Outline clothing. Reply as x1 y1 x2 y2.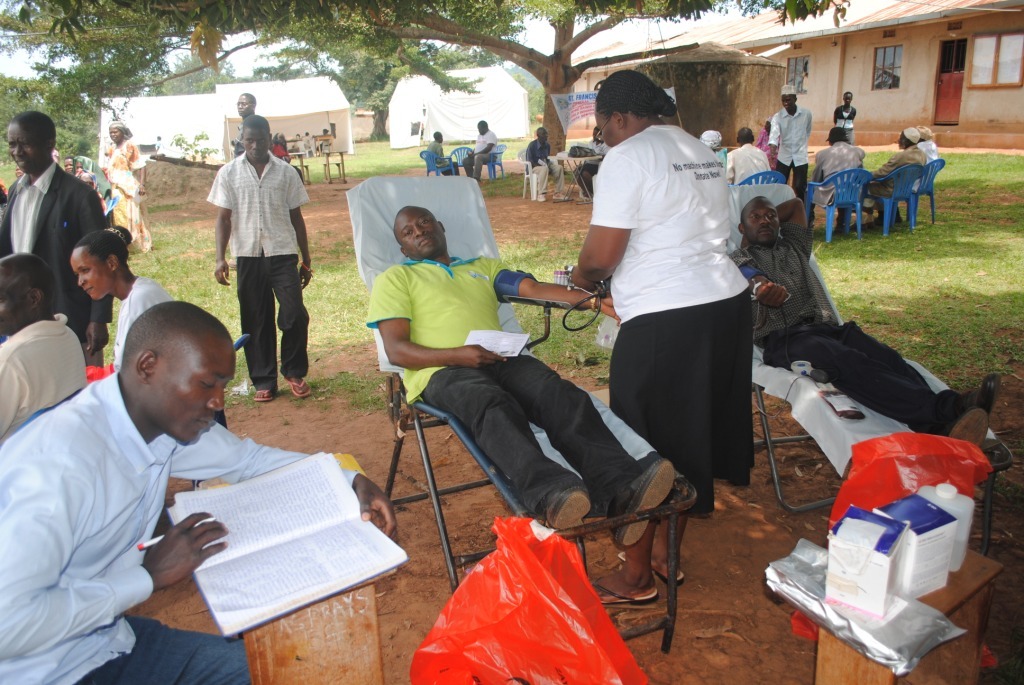
0 158 106 305.
